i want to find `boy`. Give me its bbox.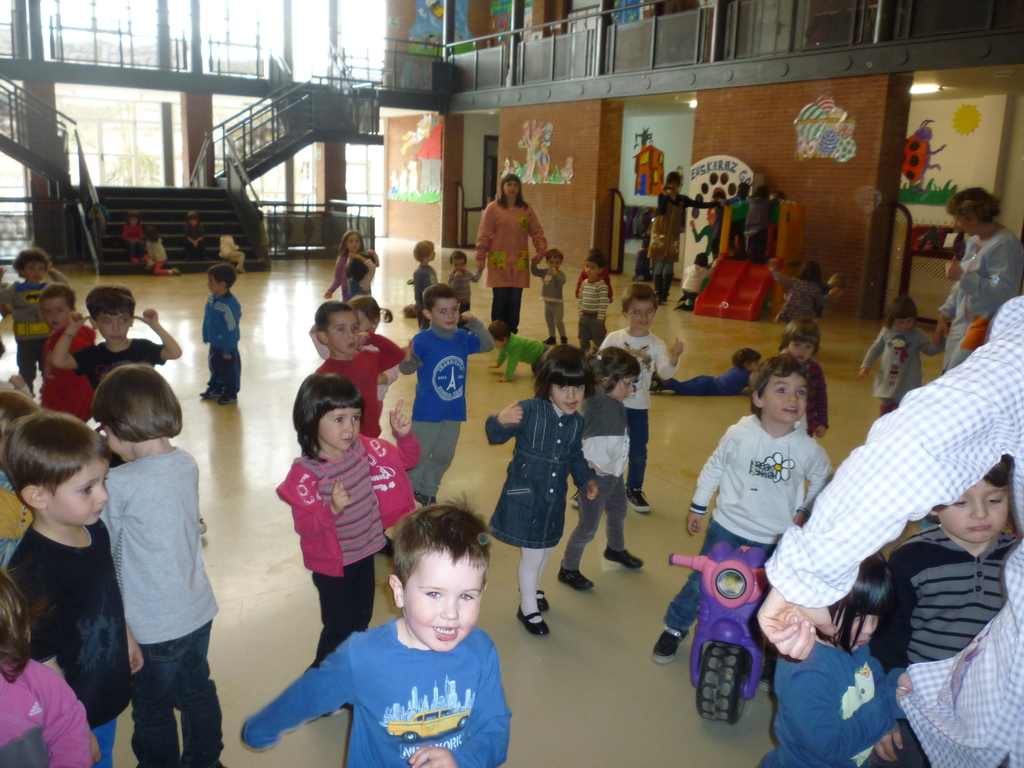
bbox=[0, 410, 145, 767].
